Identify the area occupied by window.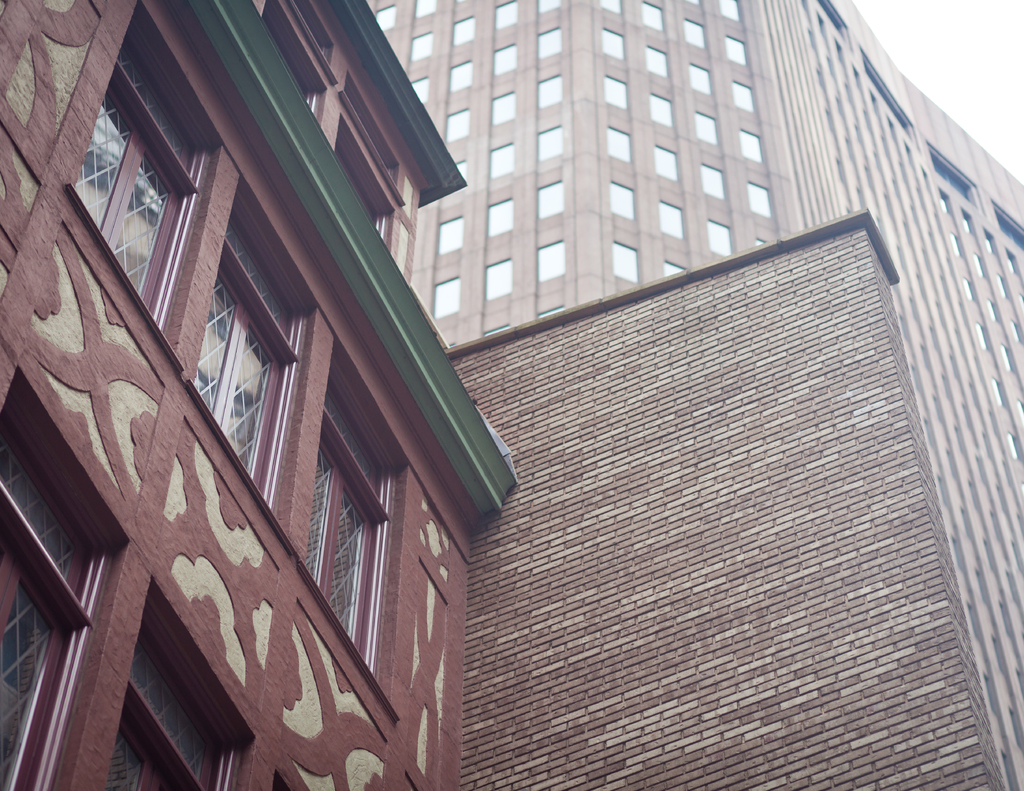
Area: l=964, t=280, r=975, b=305.
